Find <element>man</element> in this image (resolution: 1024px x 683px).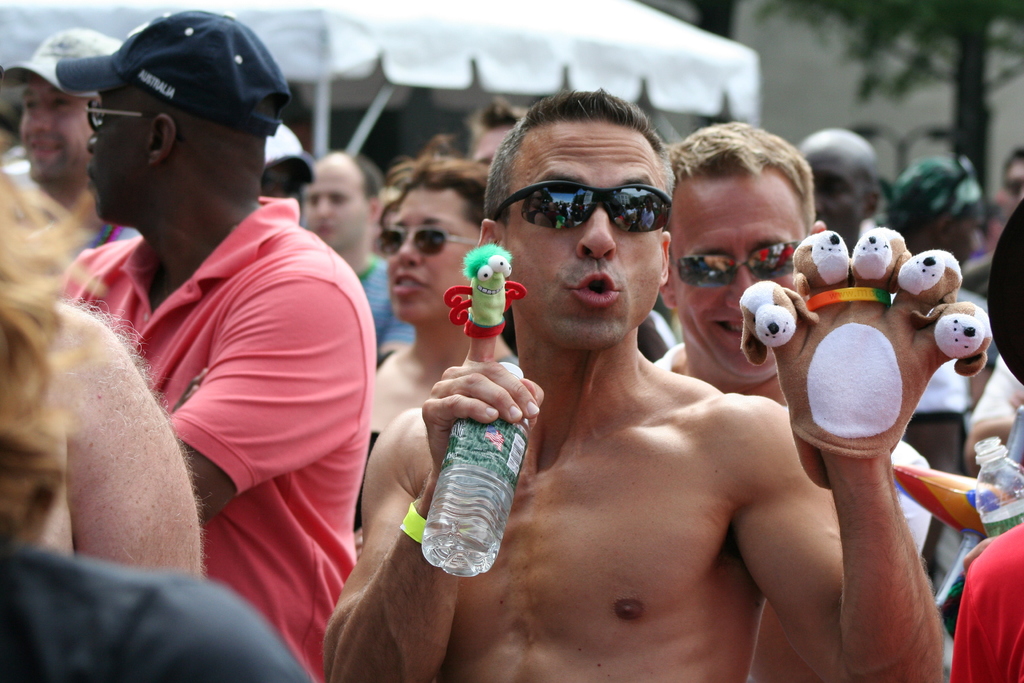
<region>326, 92, 993, 682</region>.
